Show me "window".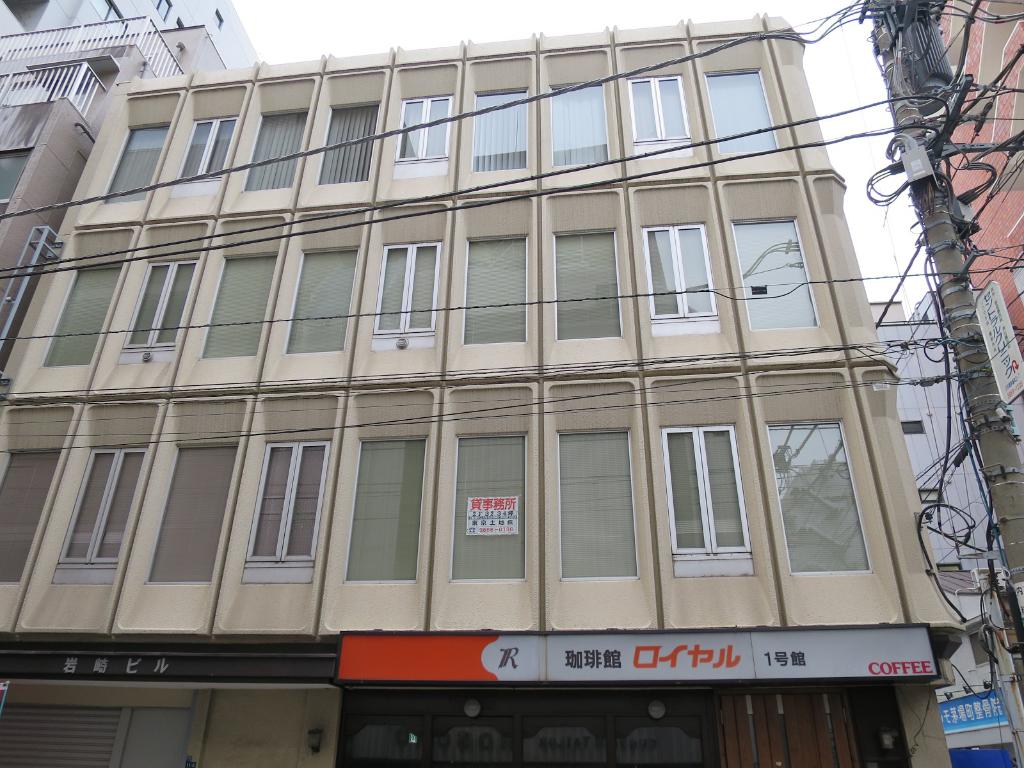
"window" is here: 148, 0, 173, 19.
